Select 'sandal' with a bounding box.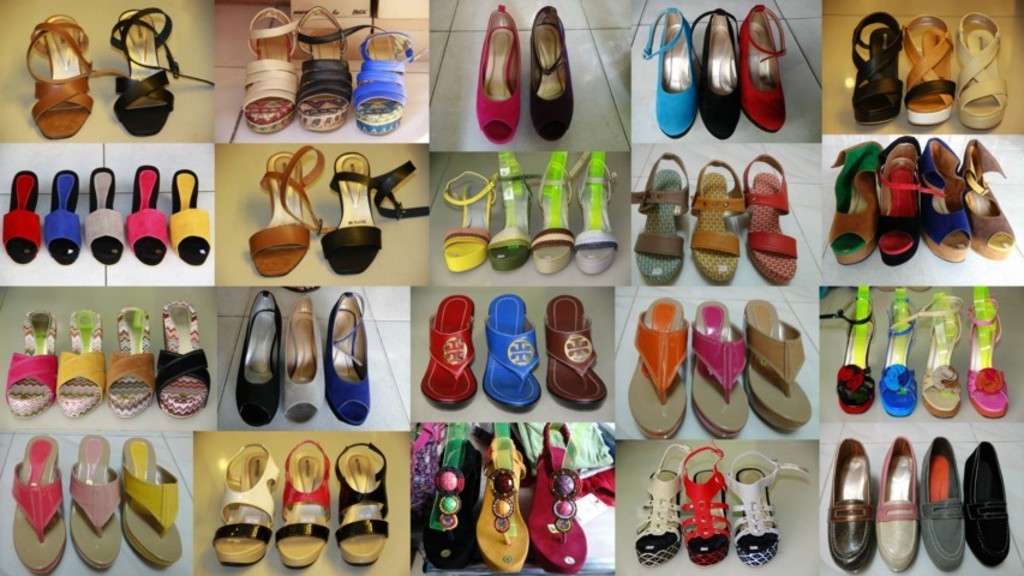
x1=107, y1=8, x2=217, y2=133.
